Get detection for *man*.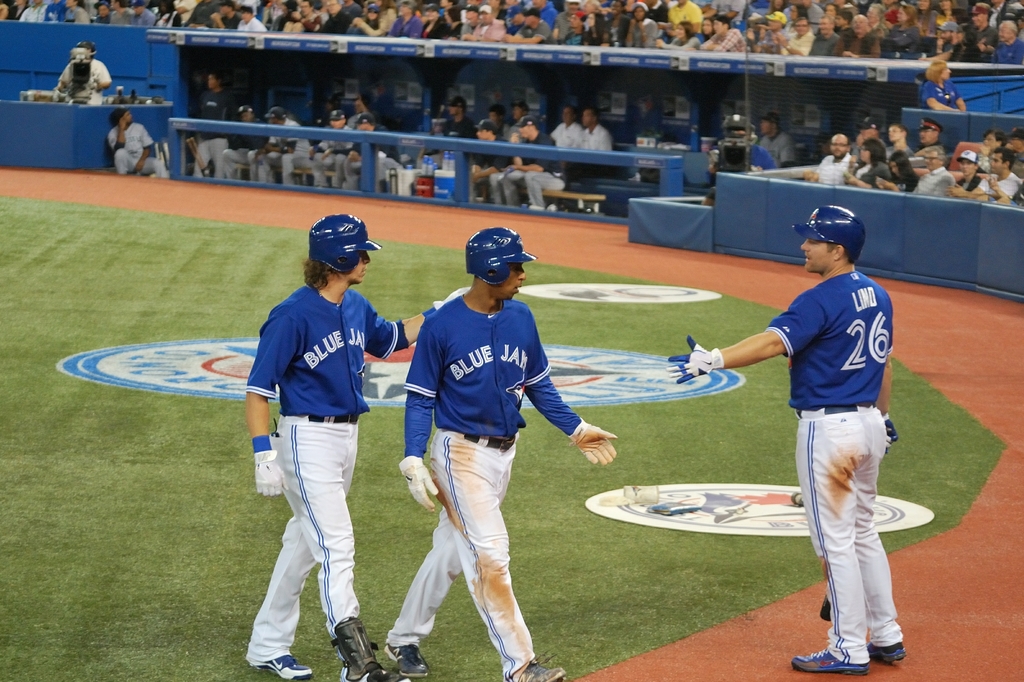
Detection: {"left": 803, "top": 132, "right": 856, "bottom": 186}.
